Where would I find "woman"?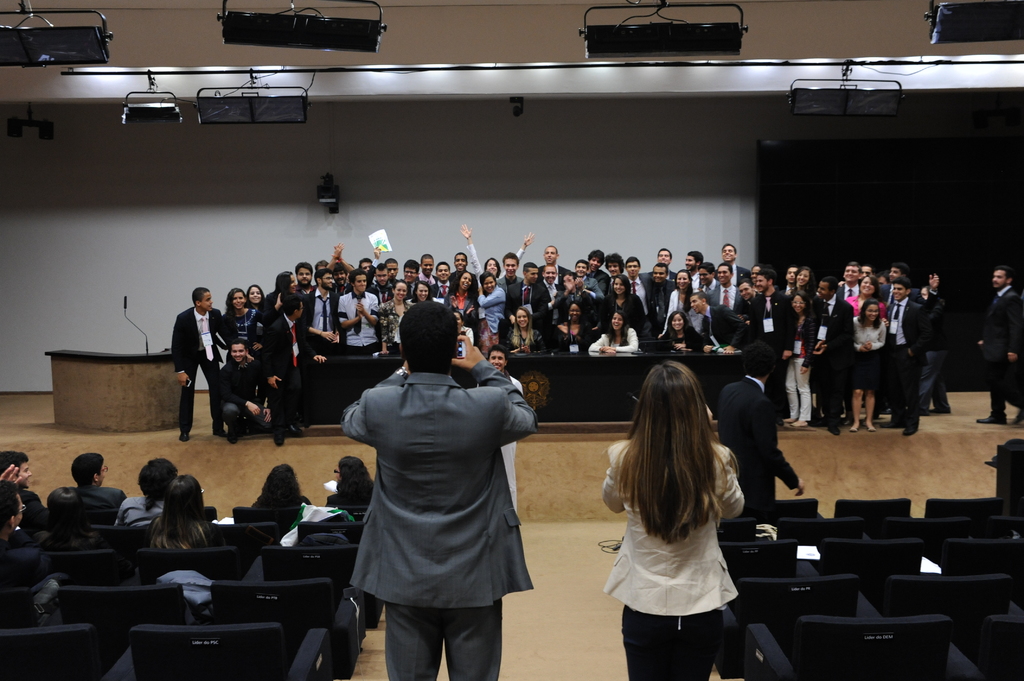
At rect(325, 457, 376, 508).
